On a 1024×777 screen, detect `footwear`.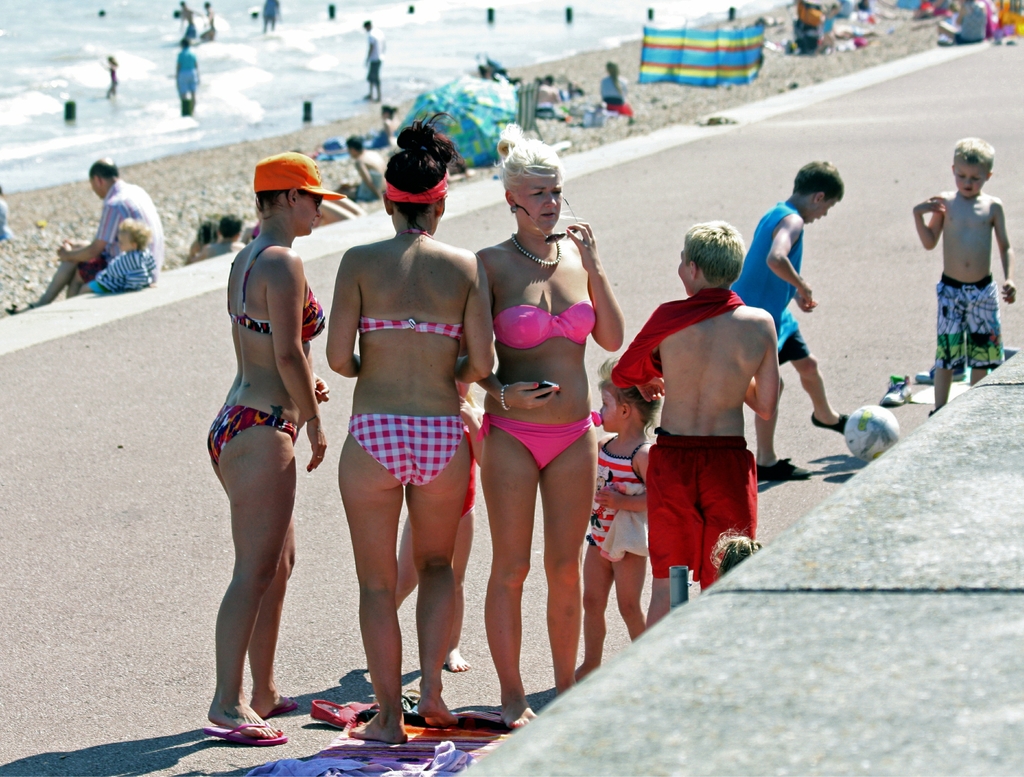
(x1=200, y1=715, x2=289, y2=747).
